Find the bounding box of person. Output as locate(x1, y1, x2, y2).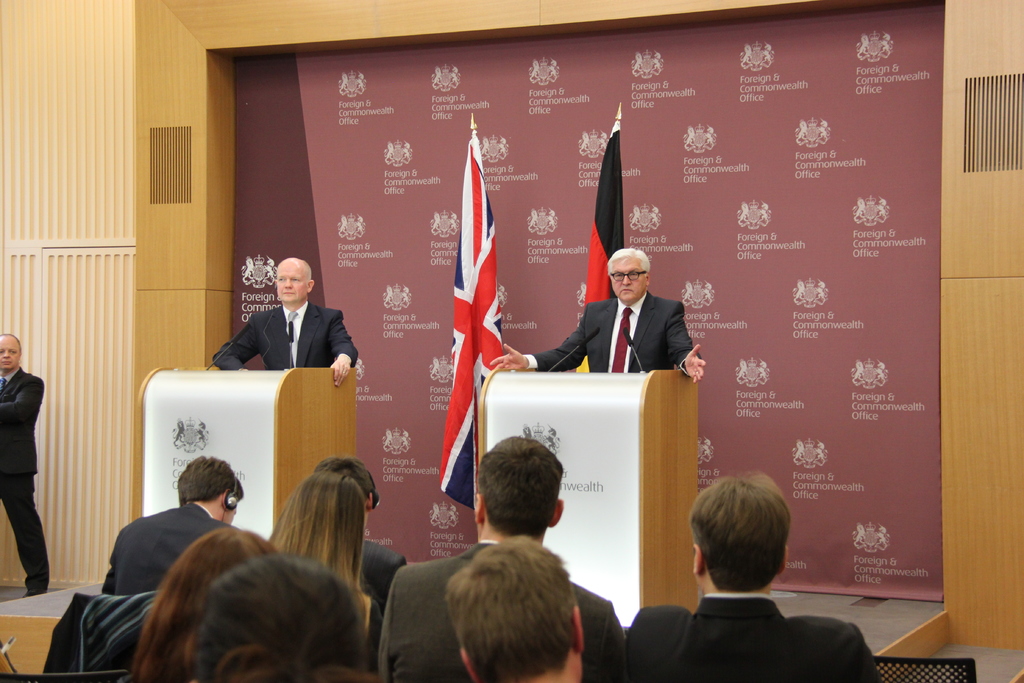
locate(0, 331, 61, 601).
